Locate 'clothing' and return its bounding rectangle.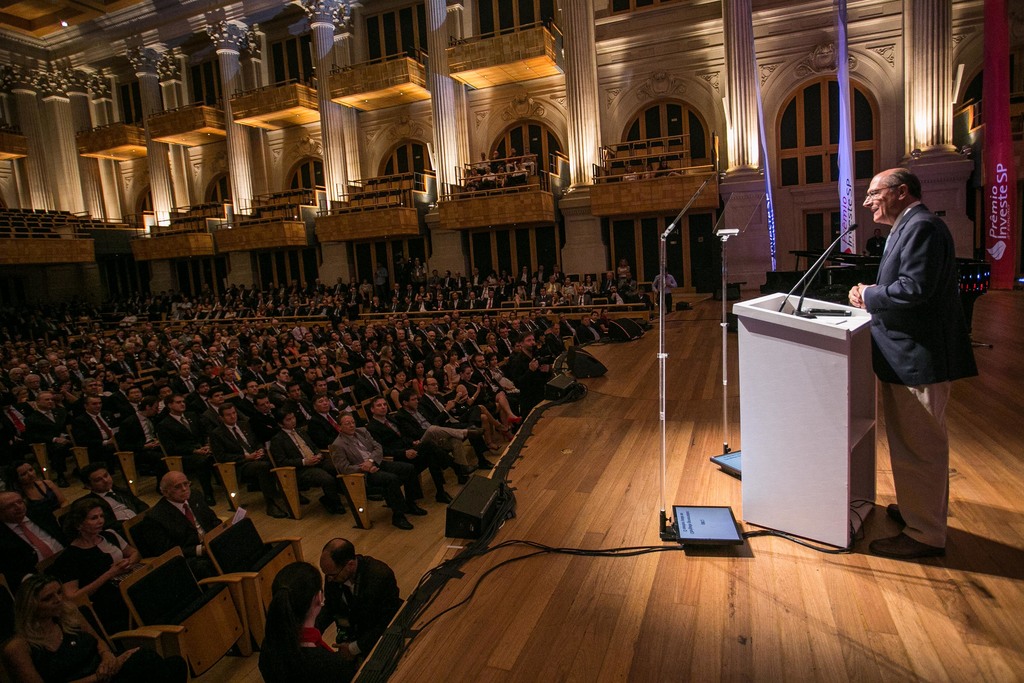
(307,561,394,653).
